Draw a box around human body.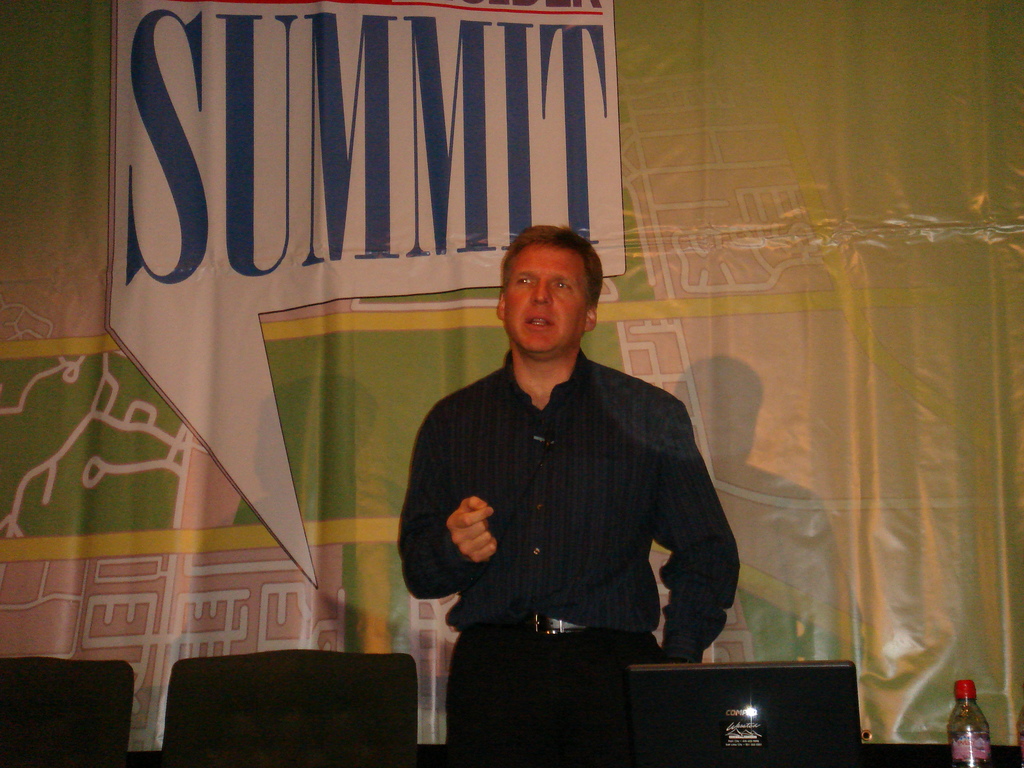
374, 212, 730, 739.
